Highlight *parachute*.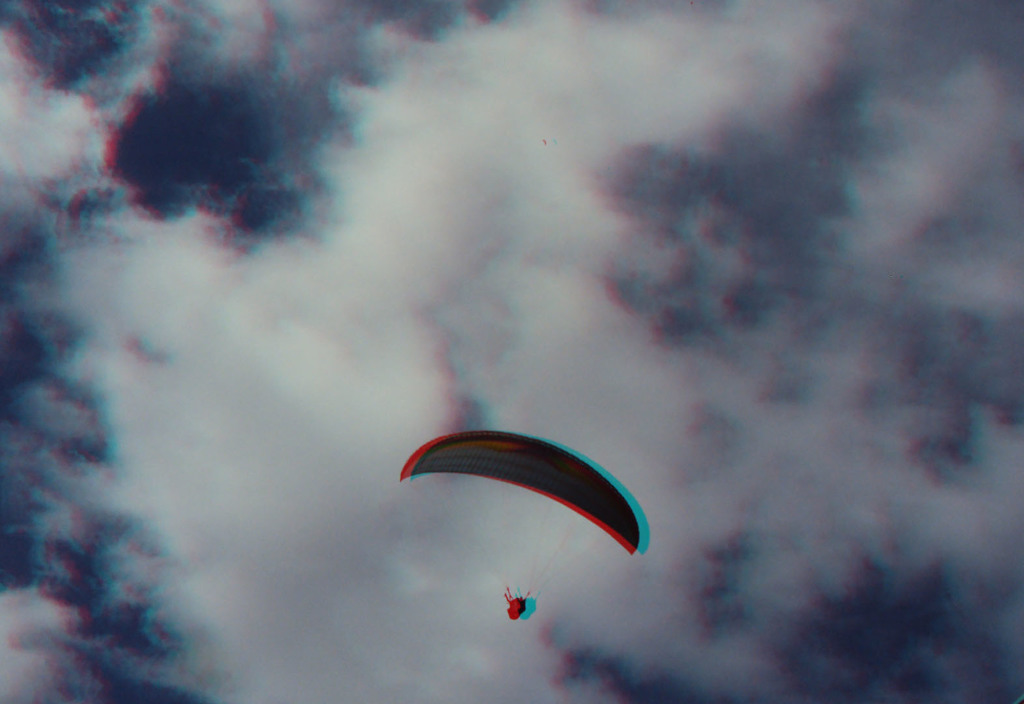
Highlighted region: select_region(401, 430, 634, 601).
